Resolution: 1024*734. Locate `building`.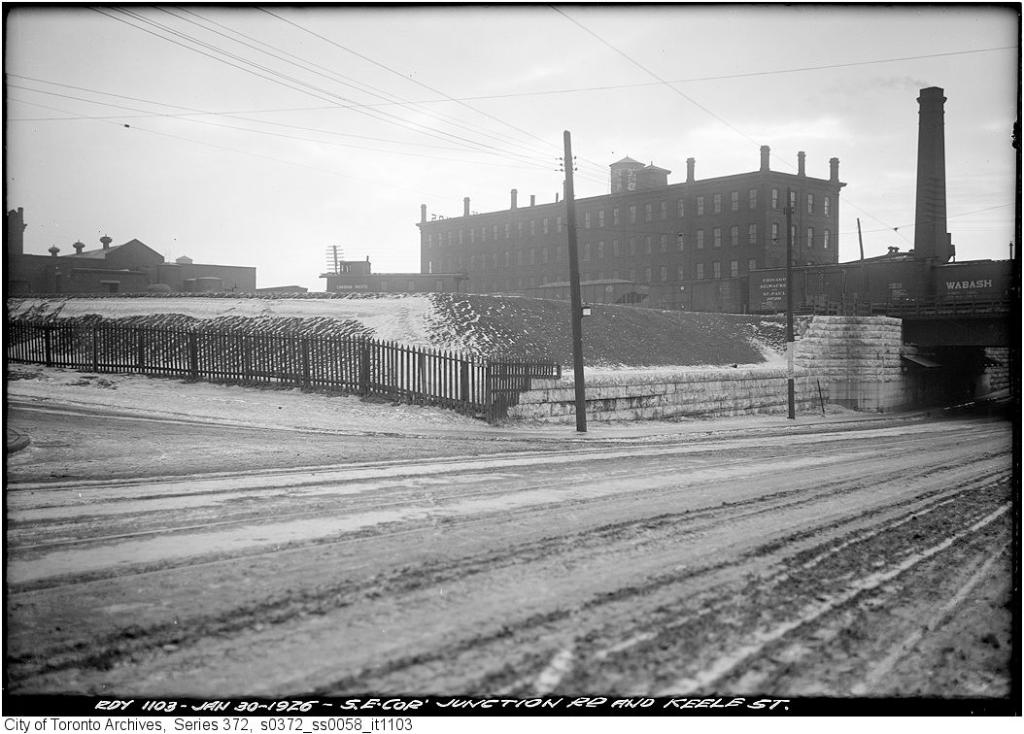
7, 207, 259, 293.
